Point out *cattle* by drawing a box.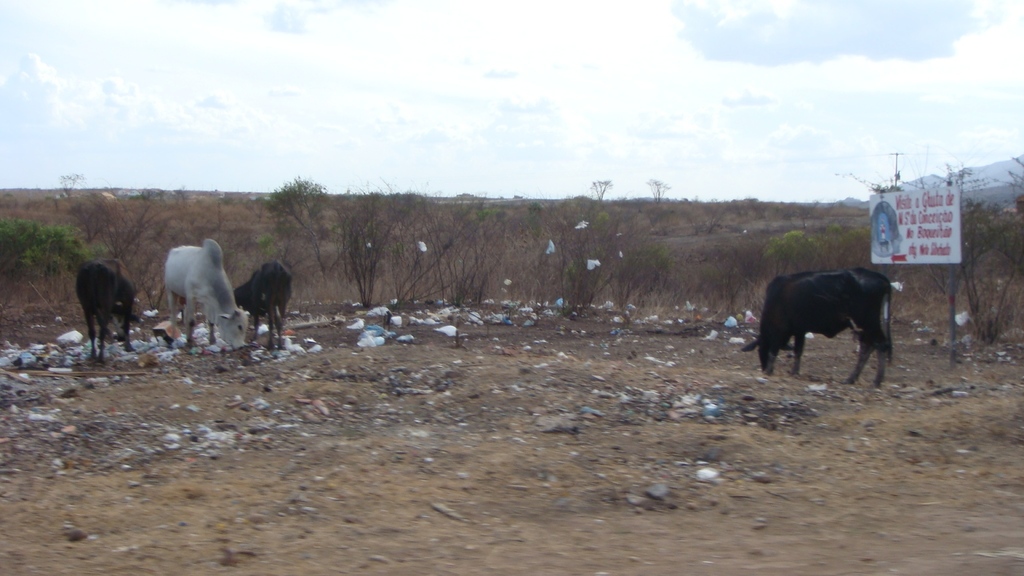
box(238, 259, 292, 351).
